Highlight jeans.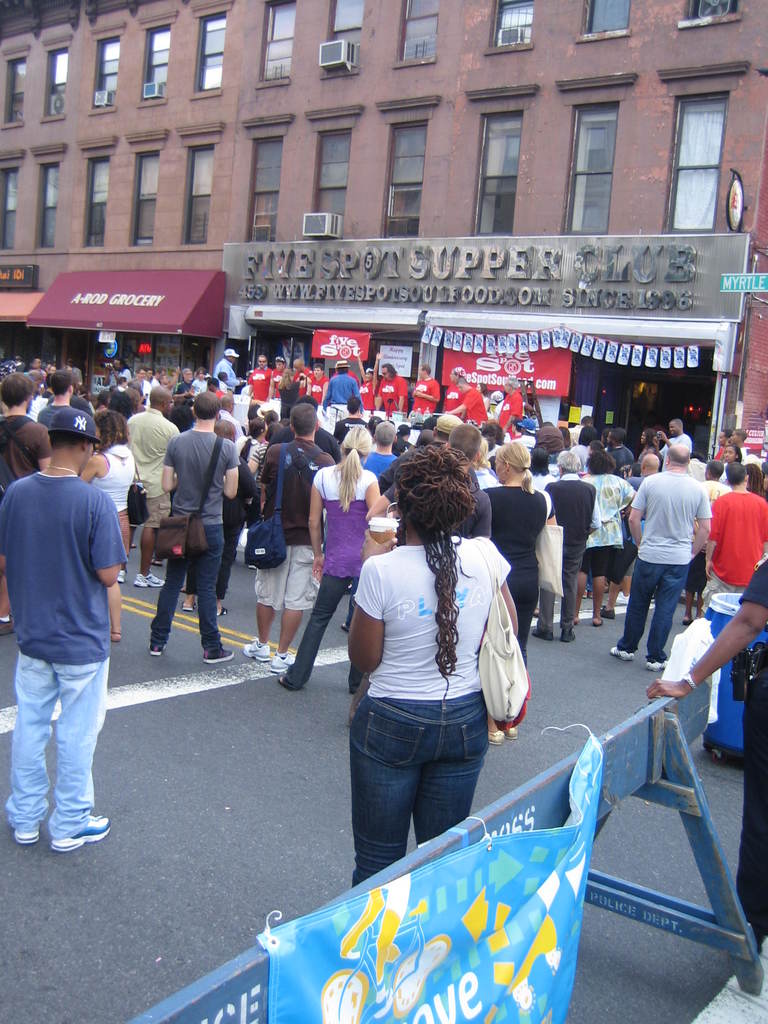
Highlighted region: x1=335 y1=670 x2=506 y2=911.
